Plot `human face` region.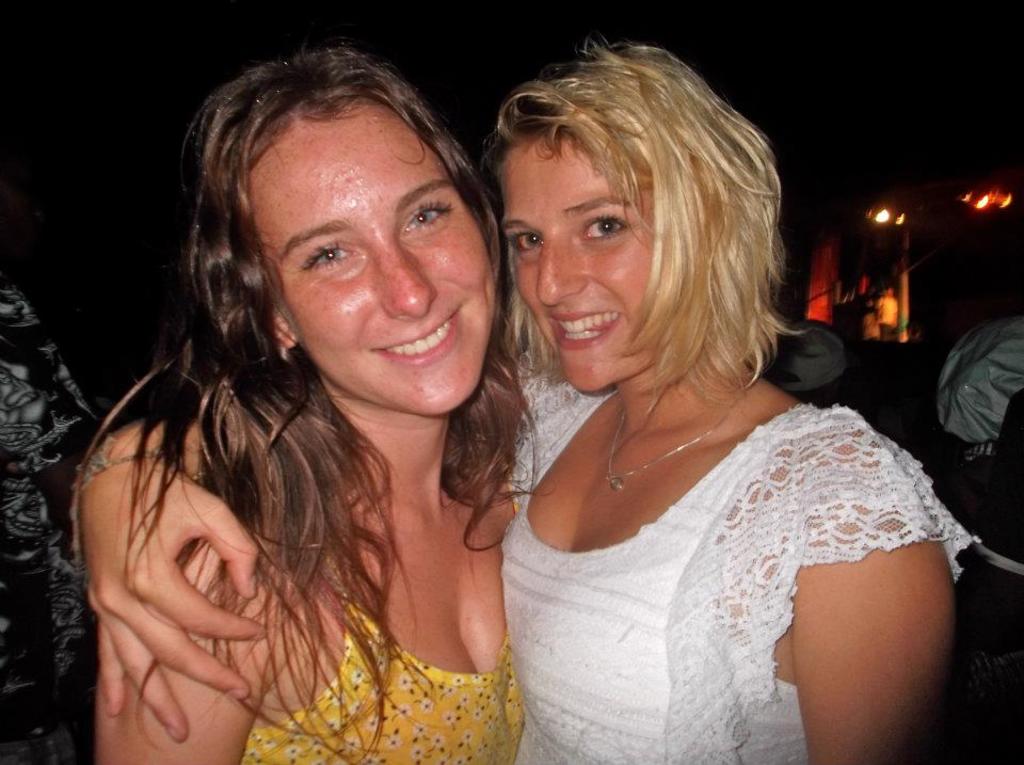
Plotted at [left=243, top=96, right=503, bottom=415].
